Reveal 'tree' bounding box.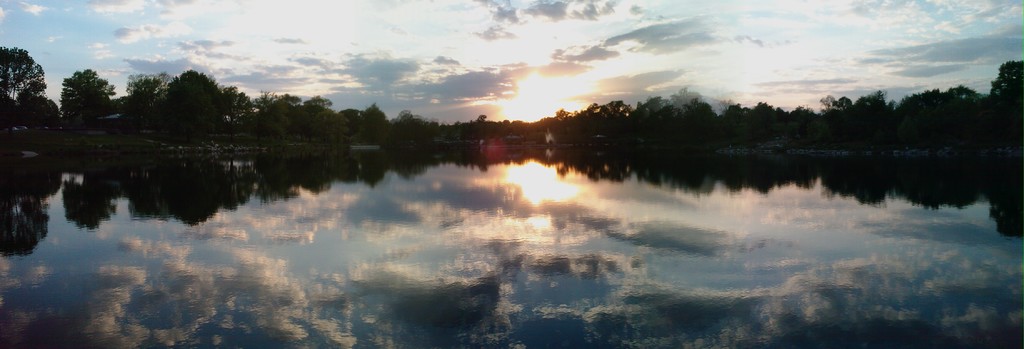
Revealed: [979, 56, 1023, 120].
